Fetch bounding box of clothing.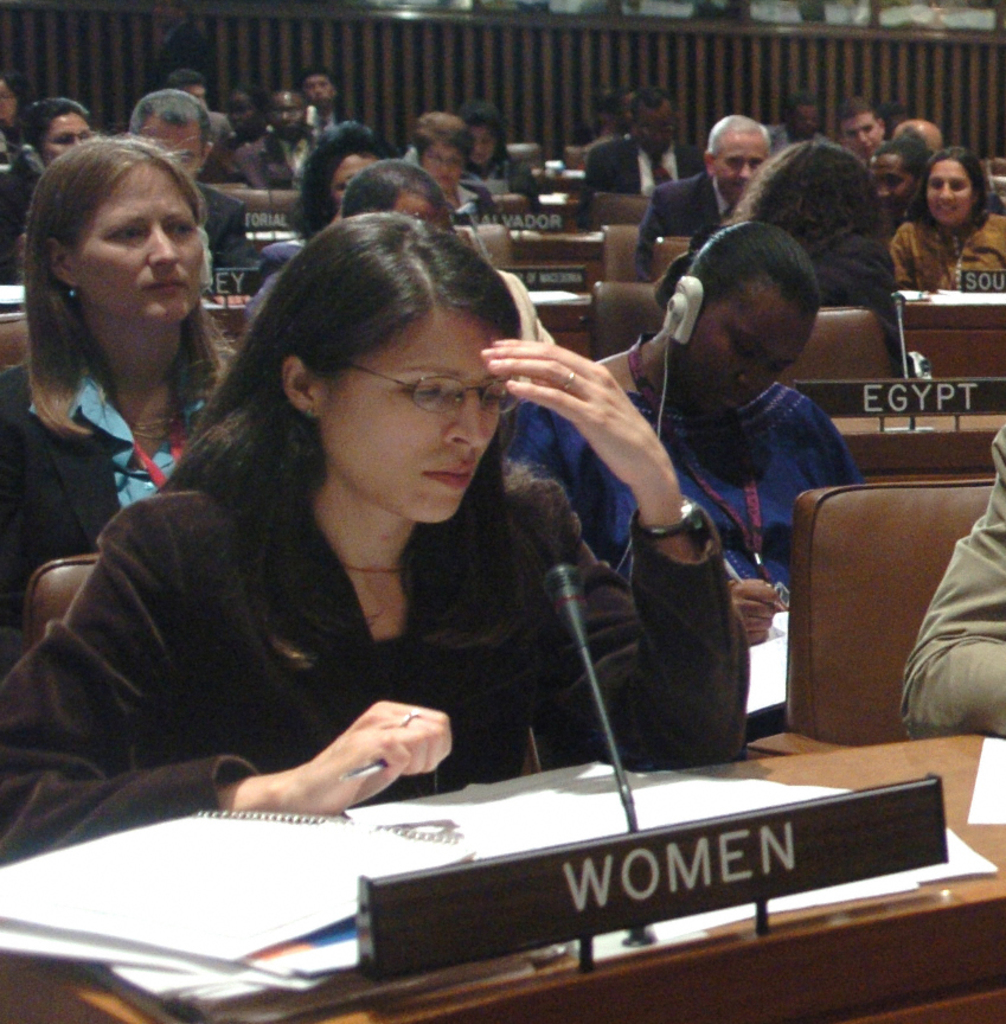
Bbox: region(254, 223, 313, 305).
